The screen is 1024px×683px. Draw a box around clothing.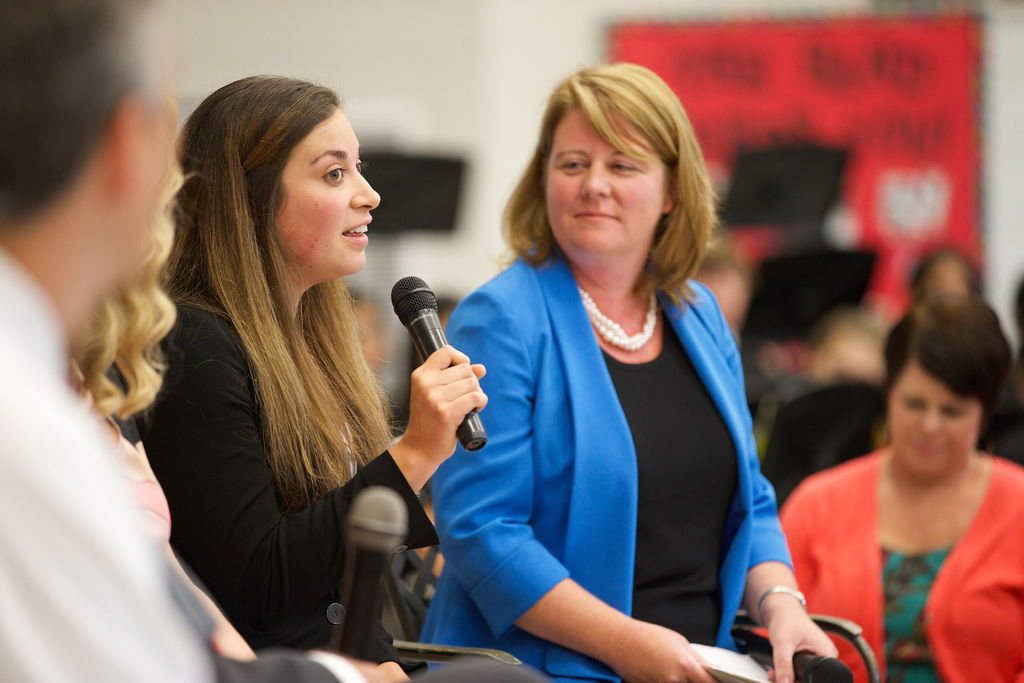
[x1=445, y1=220, x2=809, y2=682].
